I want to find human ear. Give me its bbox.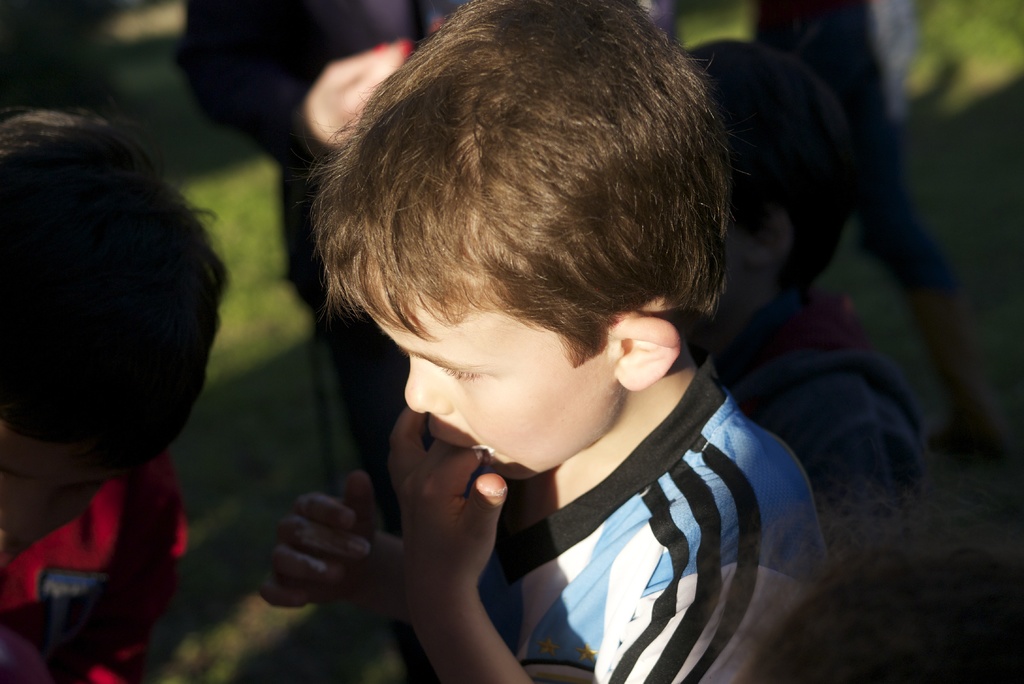
(595,316,678,386).
